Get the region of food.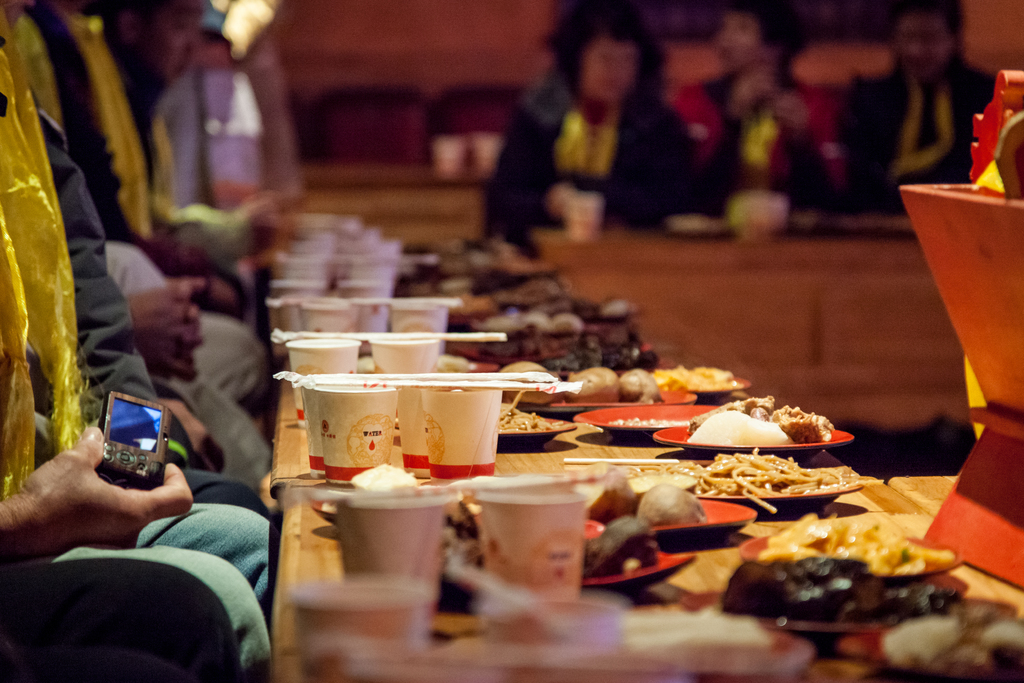
locate(498, 400, 561, 439).
